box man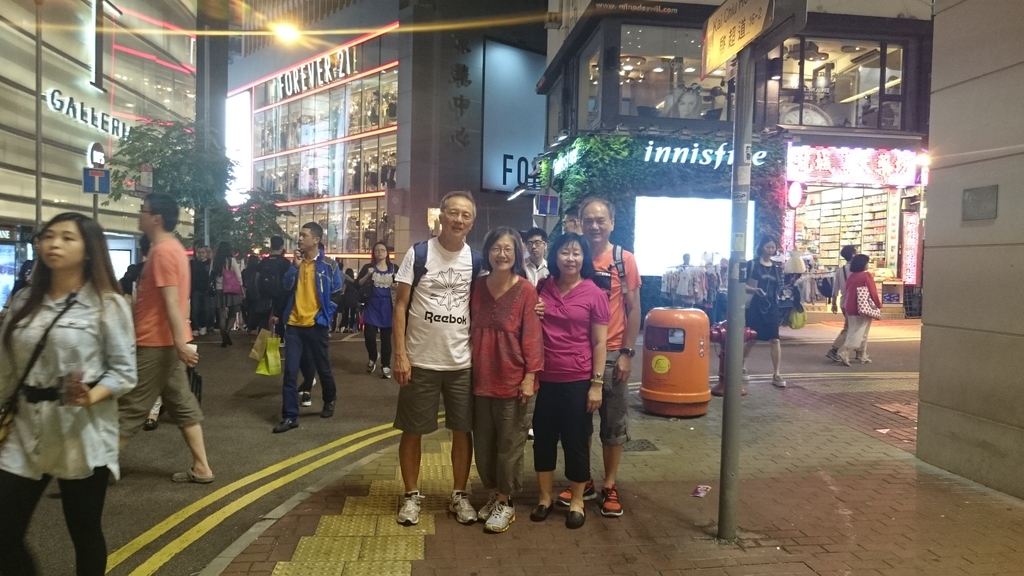
824, 243, 872, 364
